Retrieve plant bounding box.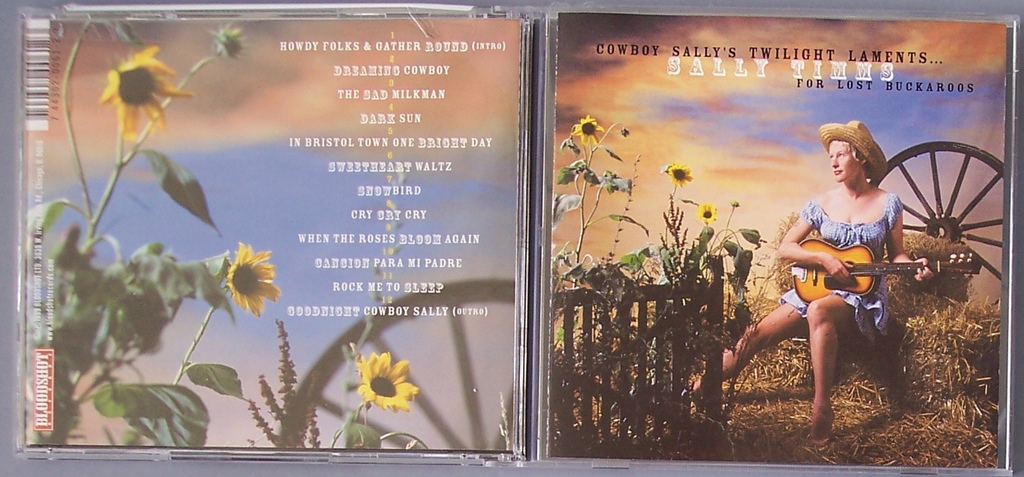
Bounding box: select_region(26, 14, 281, 446).
